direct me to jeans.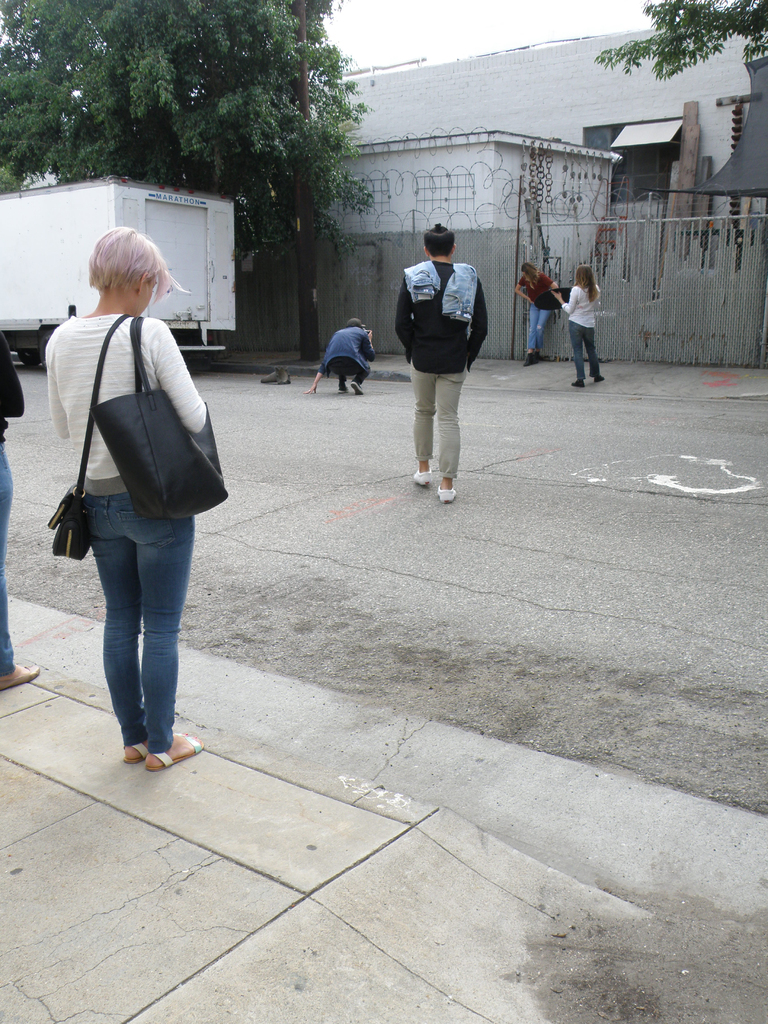
Direction: rect(319, 326, 369, 360).
